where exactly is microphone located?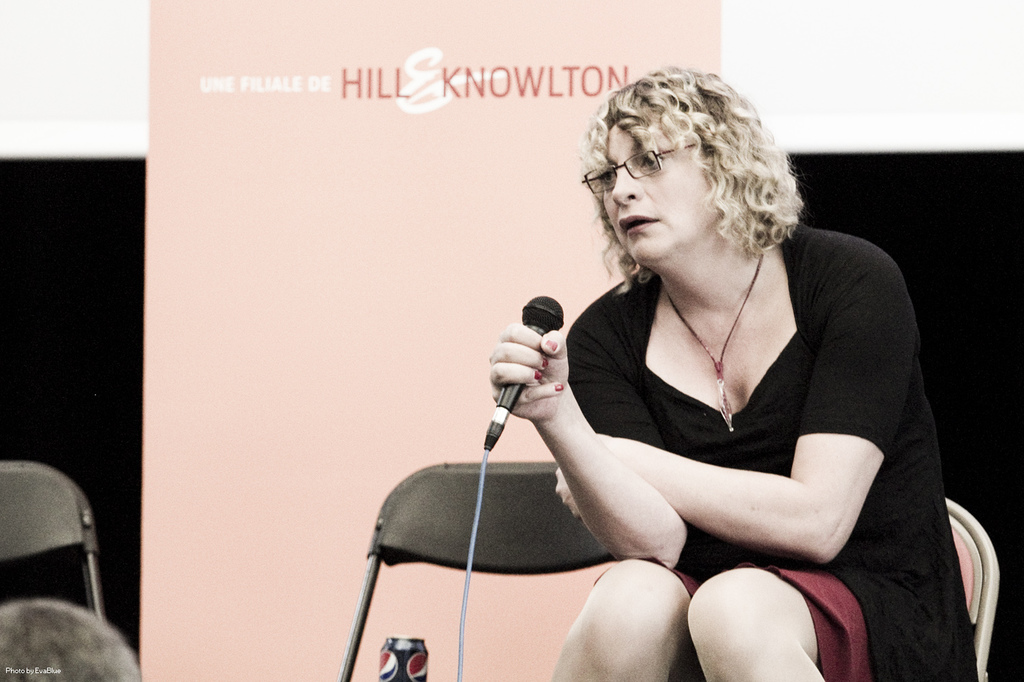
Its bounding box is <region>474, 300, 587, 457</region>.
